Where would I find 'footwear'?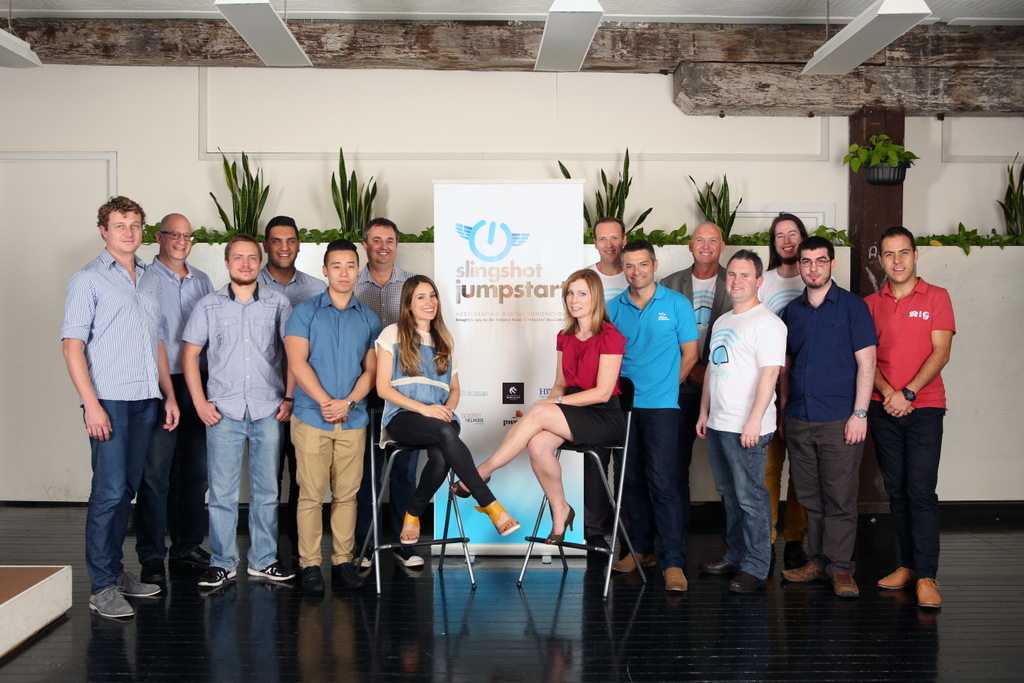
At <box>168,547,213,564</box>.
